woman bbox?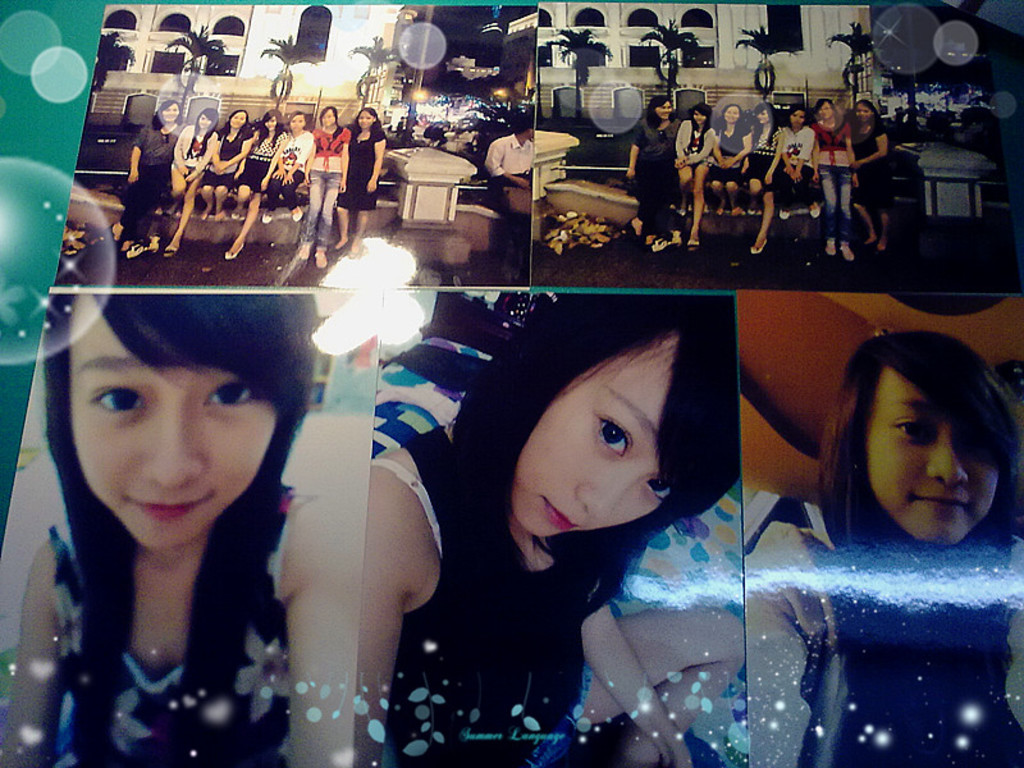
rect(813, 91, 860, 260)
